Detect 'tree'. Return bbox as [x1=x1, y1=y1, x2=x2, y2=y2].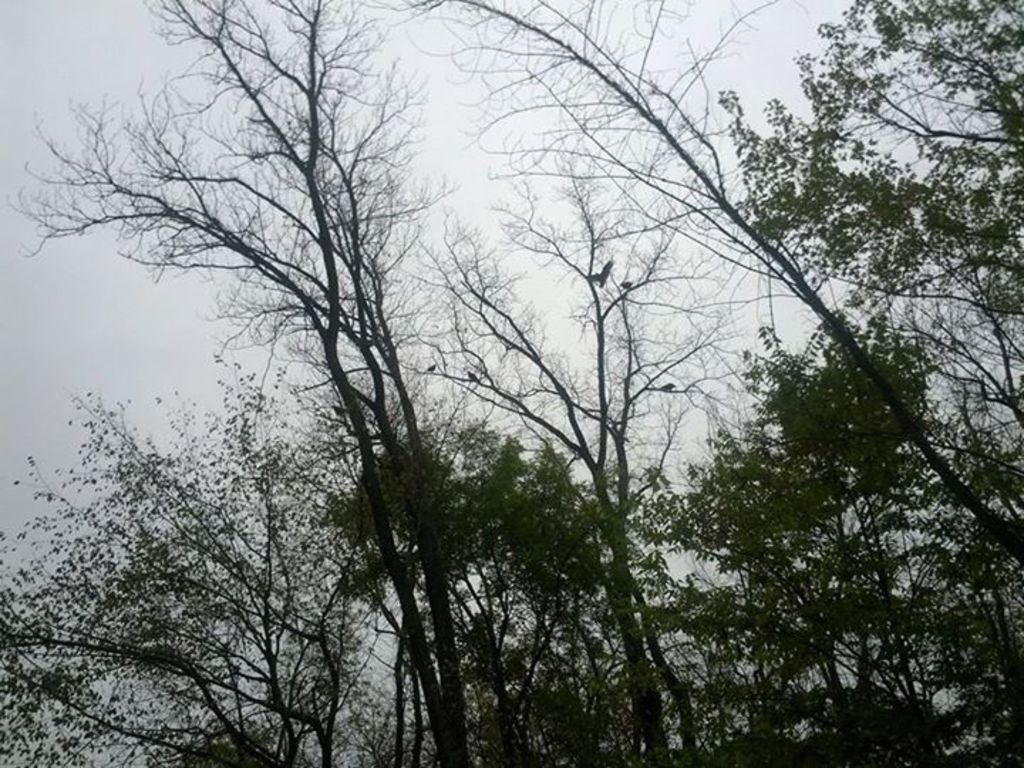
[x1=731, y1=0, x2=1023, y2=397].
